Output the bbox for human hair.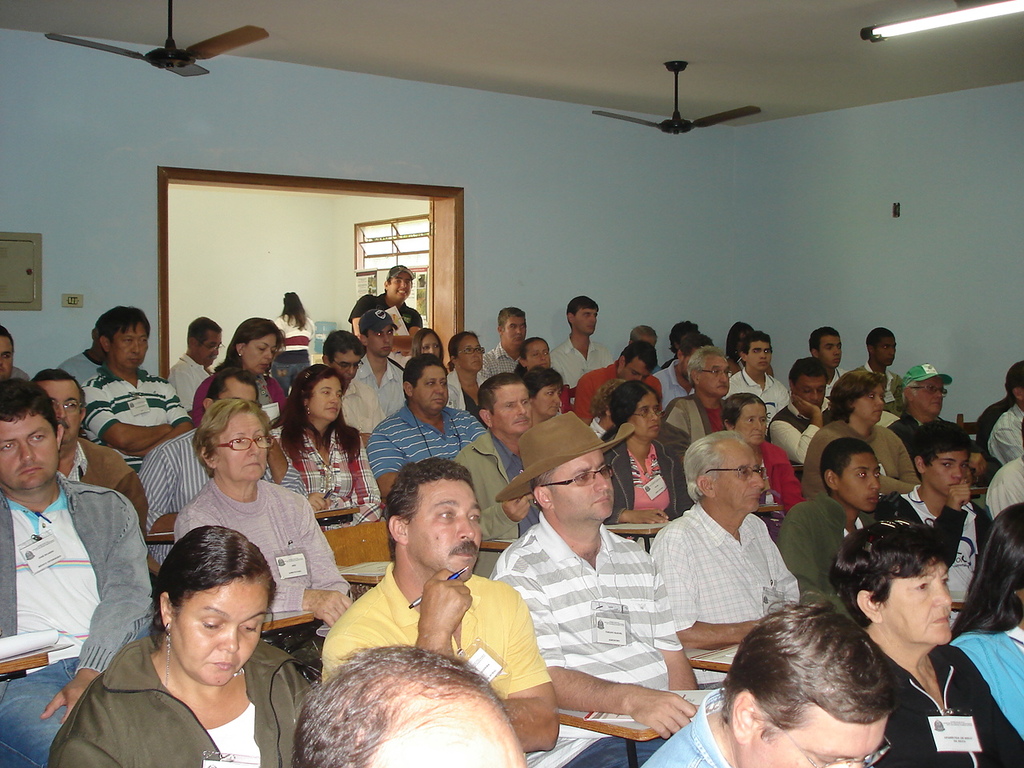
{"left": 146, "top": 526, "right": 276, "bottom": 650}.
